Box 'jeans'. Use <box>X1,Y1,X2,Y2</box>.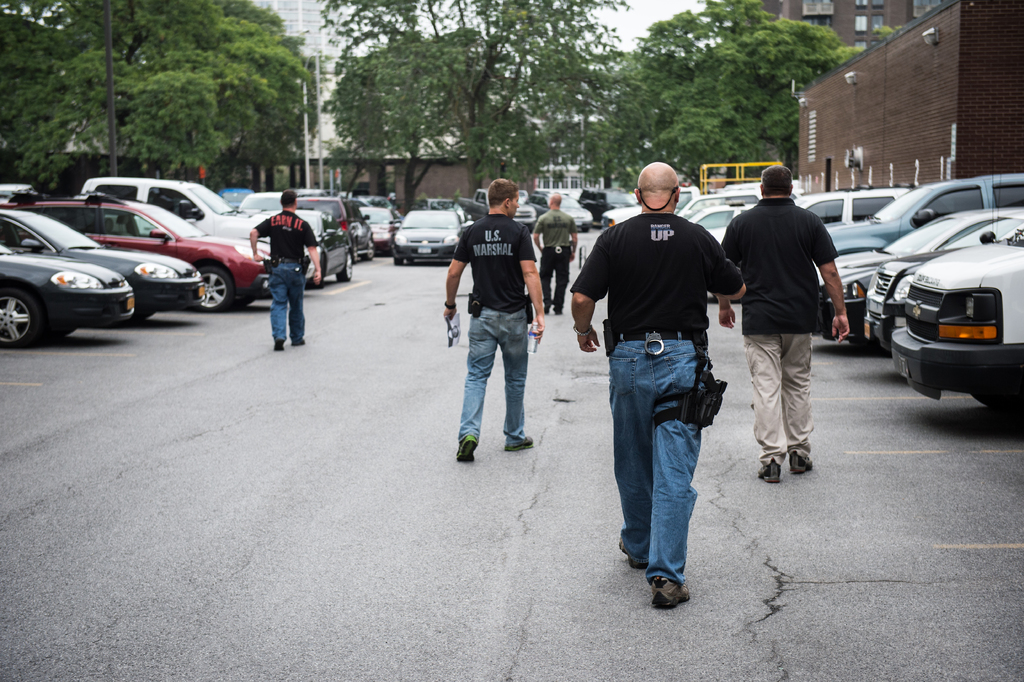
<box>609,342,719,611</box>.
